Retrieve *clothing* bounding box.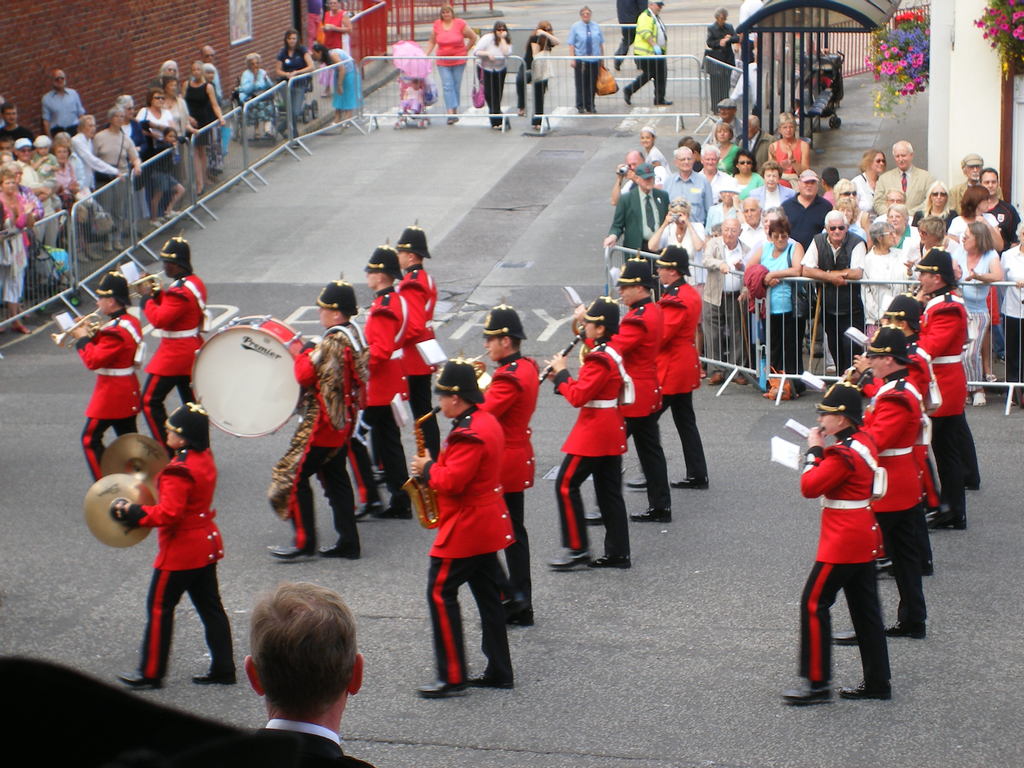
Bounding box: BBox(278, 42, 310, 118).
